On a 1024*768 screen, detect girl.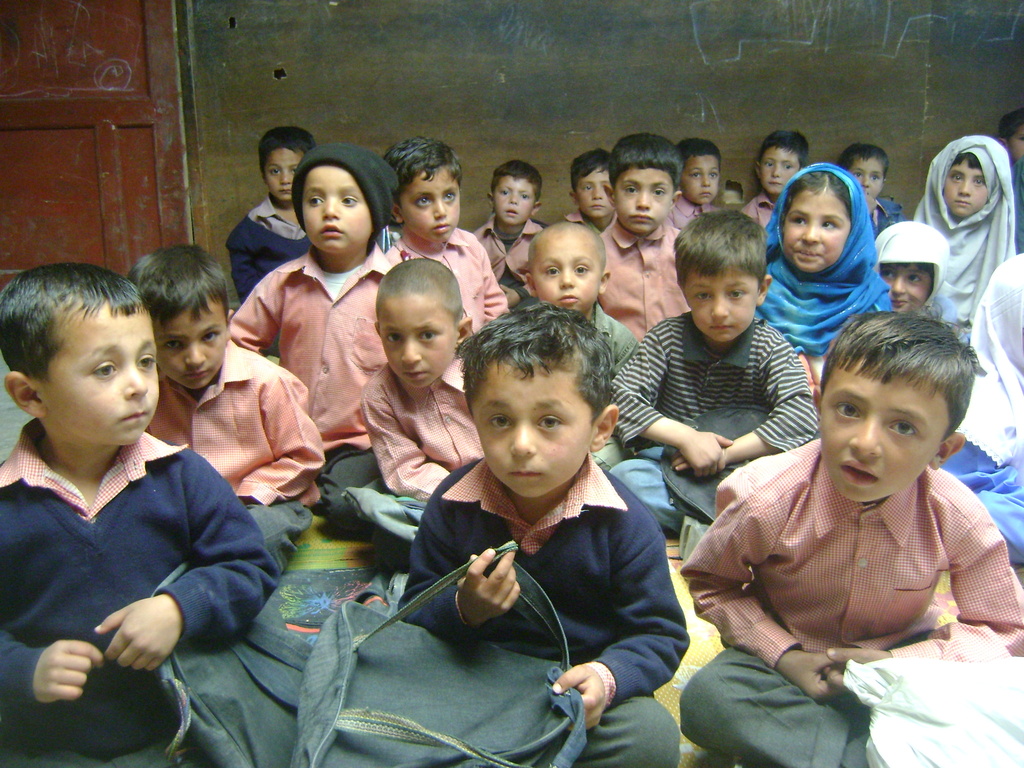
Rect(876, 218, 963, 339).
